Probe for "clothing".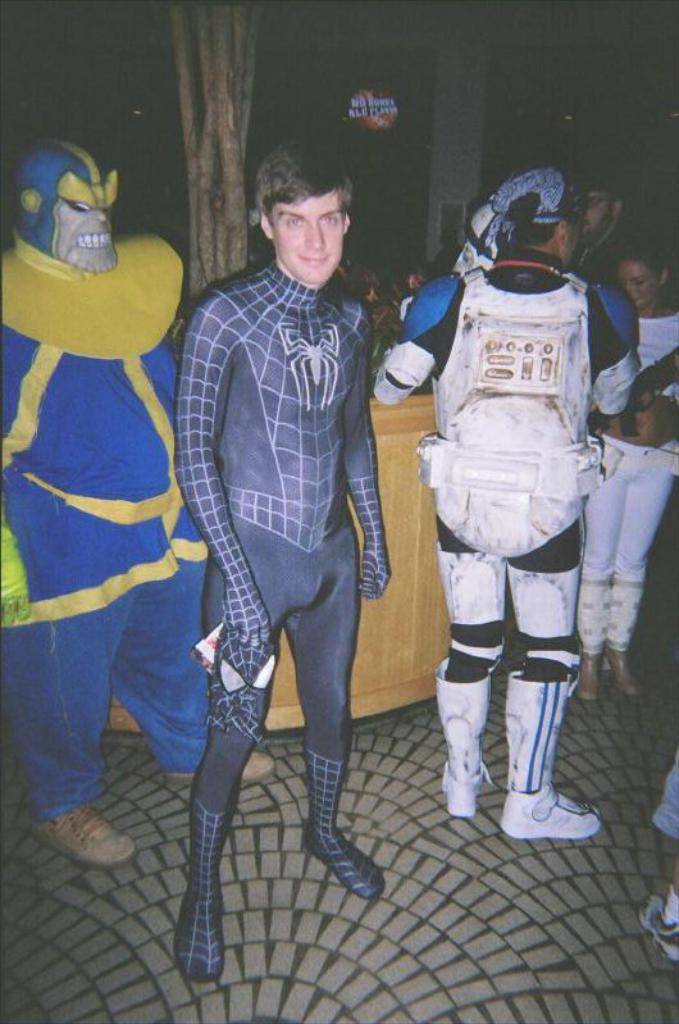
Probe result: {"x1": 391, "y1": 260, "x2": 624, "y2": 789}.
